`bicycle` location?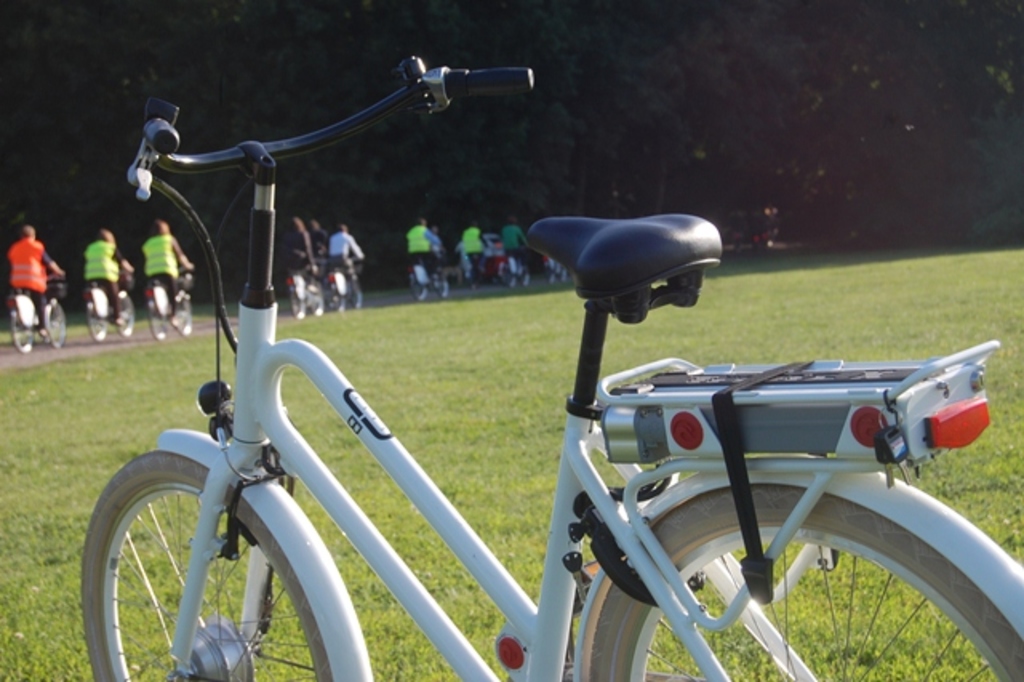
box=[469, 259, 483, 288]
